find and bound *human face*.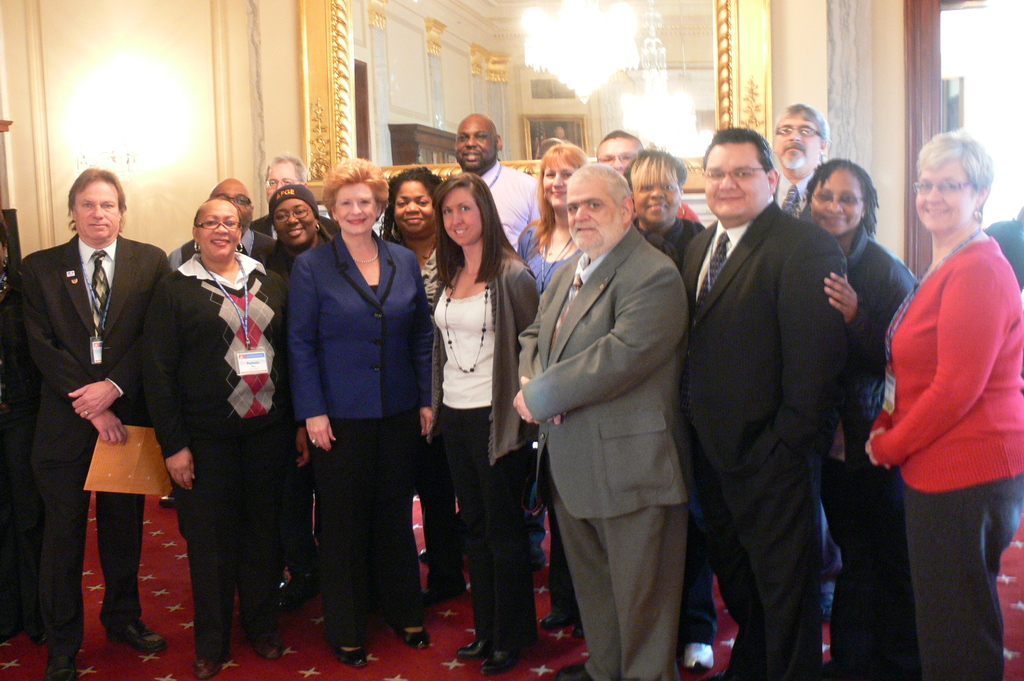
Bound: BBox(637, 168, 678, 227).
